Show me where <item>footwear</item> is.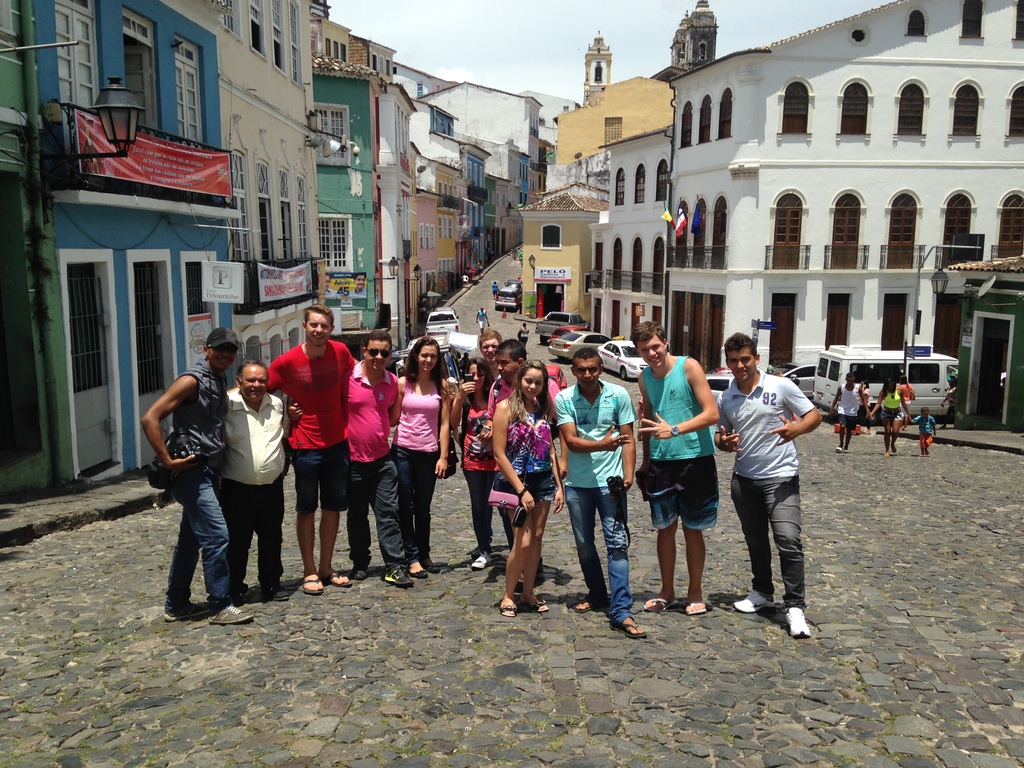
<item>footwear</item> is at {"left": 209, "top": 602, "right": 252, "bottom": 623}.
